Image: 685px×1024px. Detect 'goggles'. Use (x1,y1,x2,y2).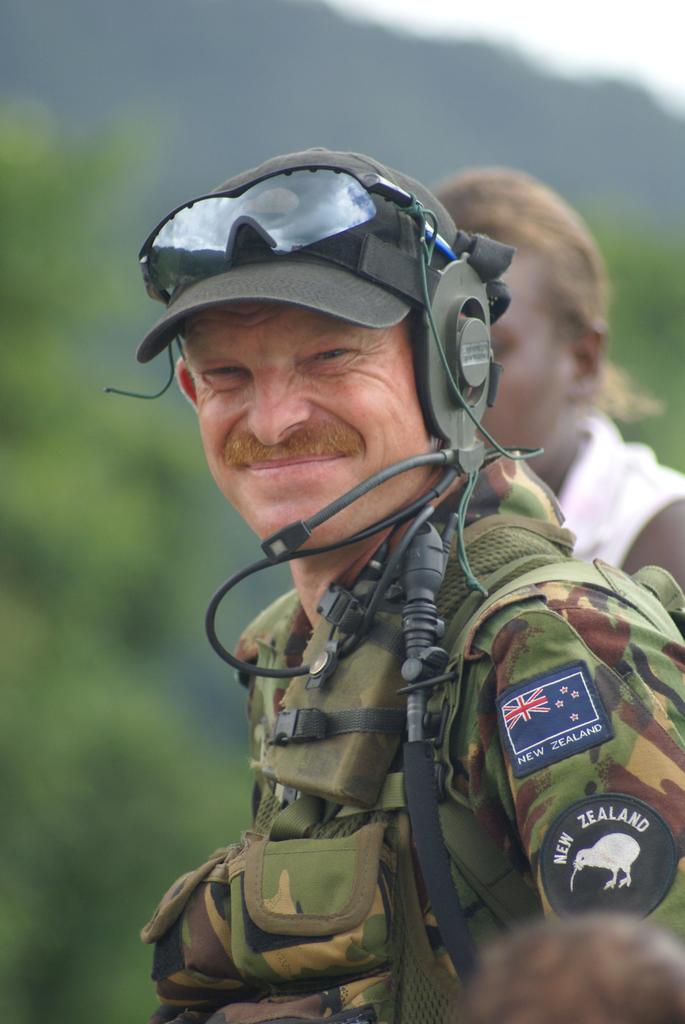
(143,148,467,307).
